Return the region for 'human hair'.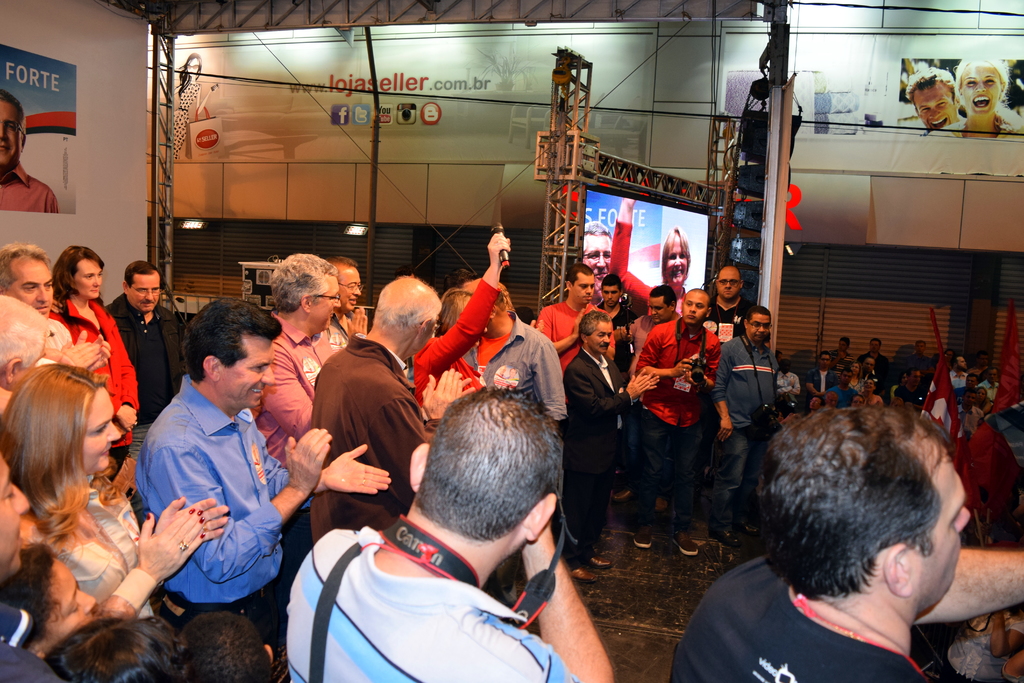
[566, 262, 595, 288].
